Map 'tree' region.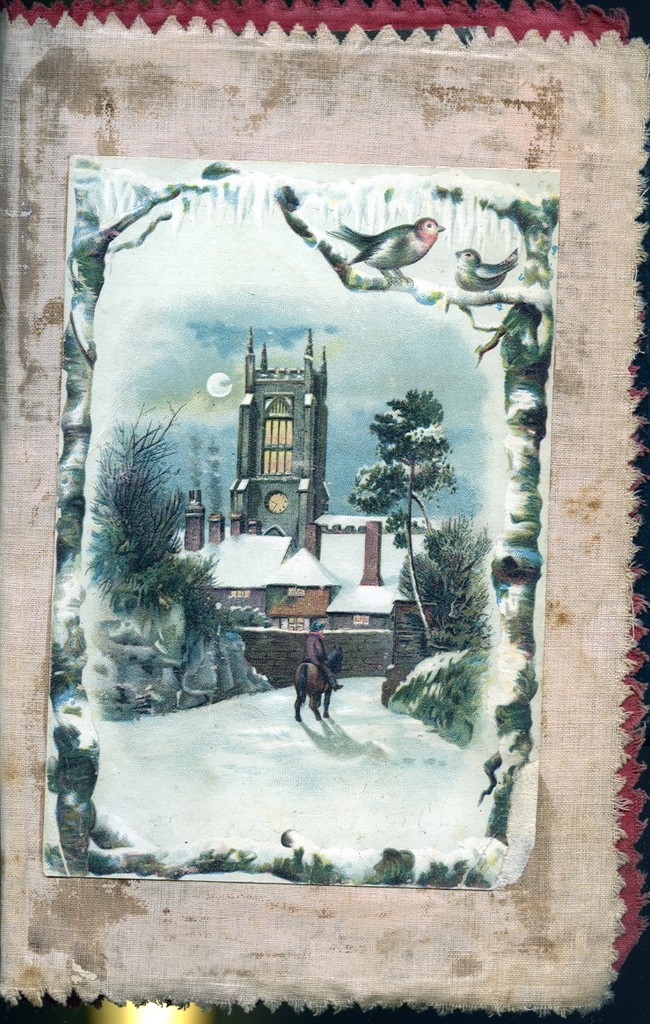
Mapped to detection(88, 402, 235, 639).
